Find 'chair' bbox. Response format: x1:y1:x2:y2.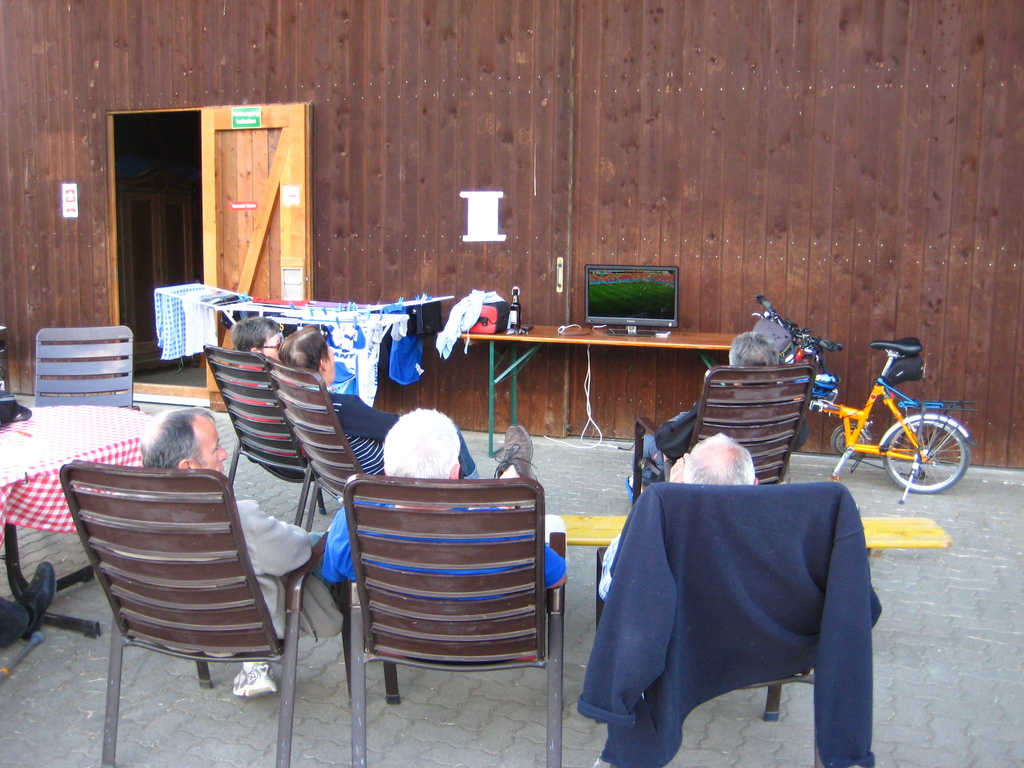
36:325:133:414.
